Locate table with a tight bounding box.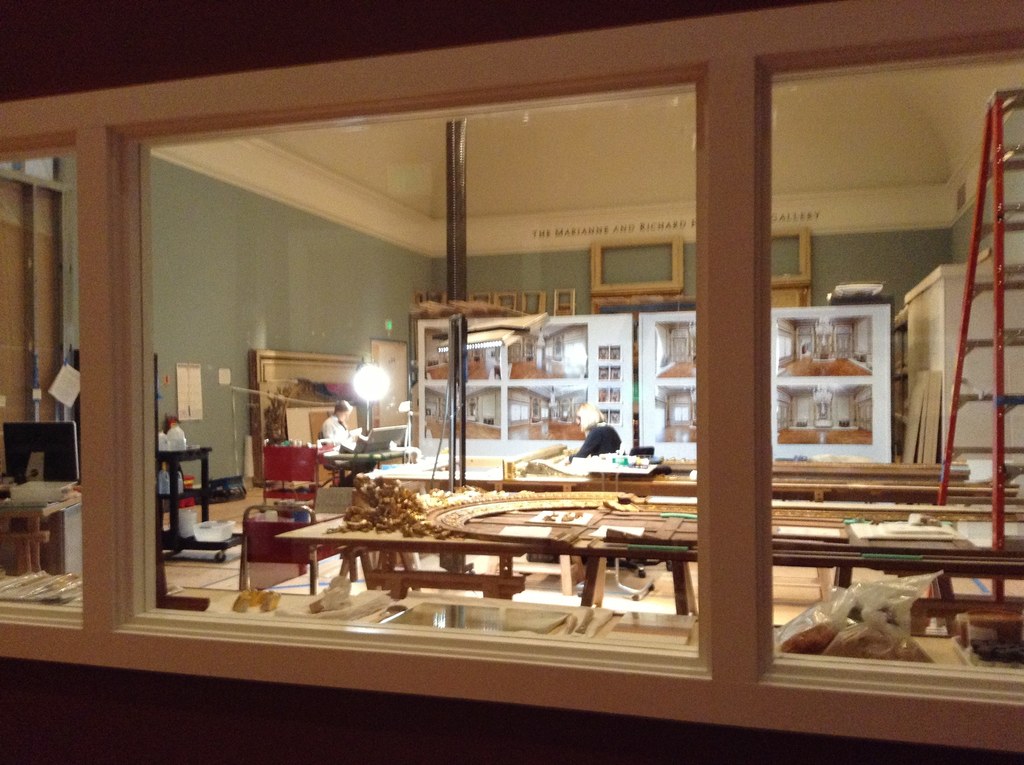
box(362, 449, 1008, 499).
